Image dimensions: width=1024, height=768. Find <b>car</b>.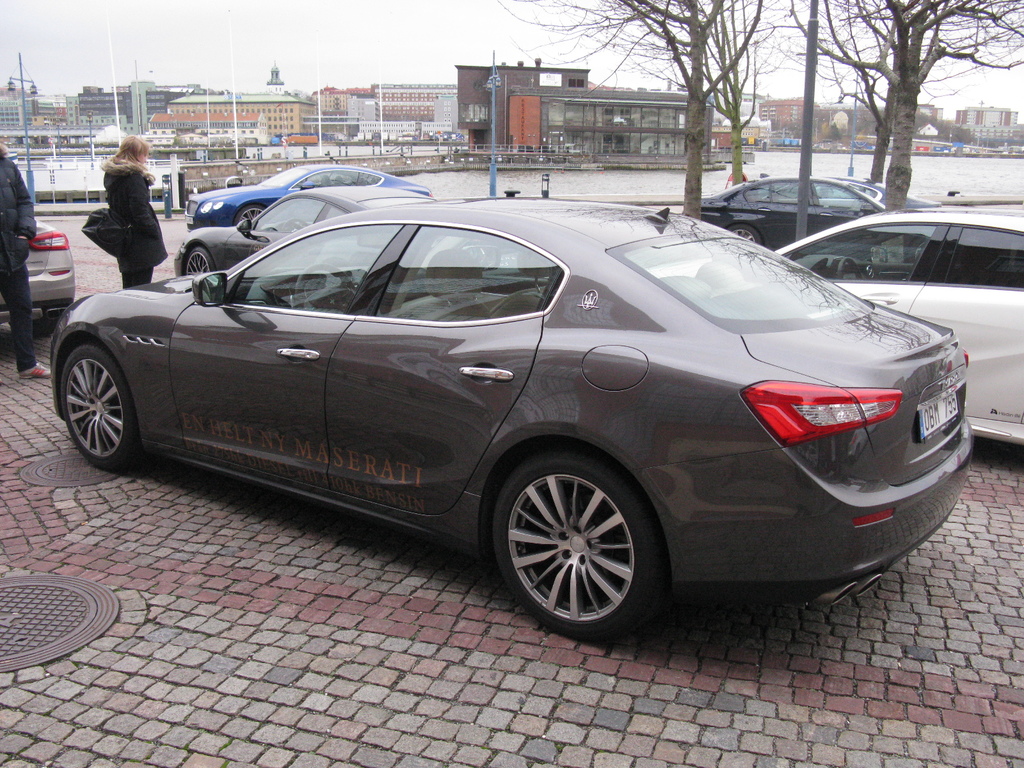
bbox=[694, 172, 929, 259].
